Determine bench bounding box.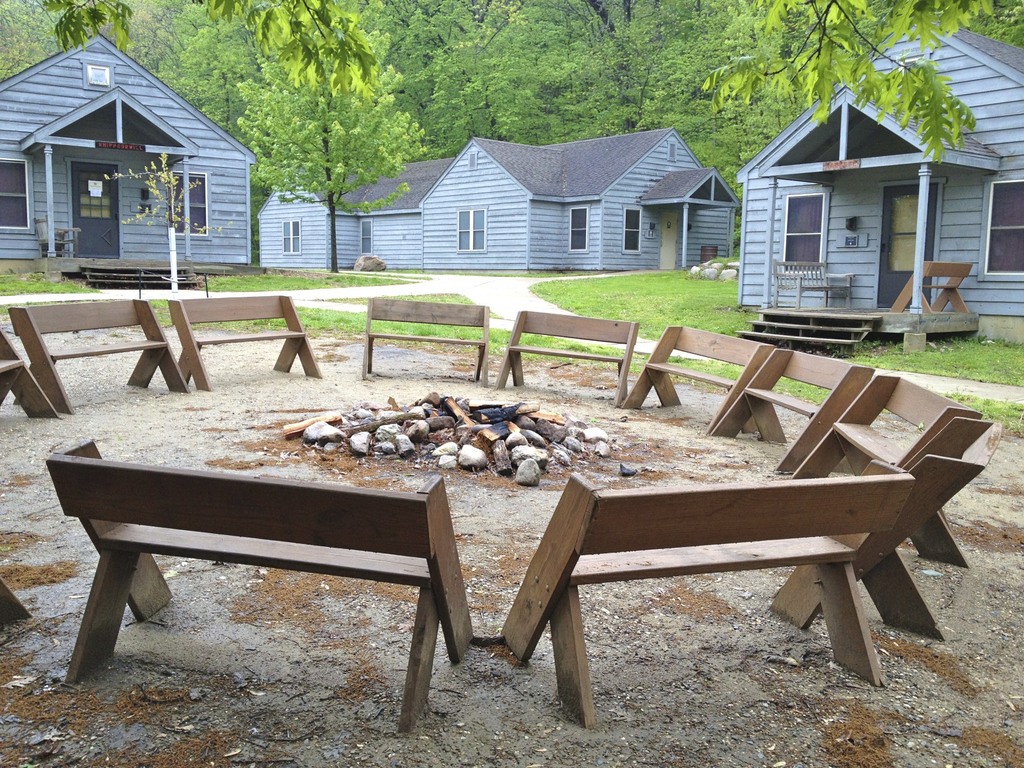
Determined: {"left": 45, "top": 433, "right": 477, "bottom": 732}.
